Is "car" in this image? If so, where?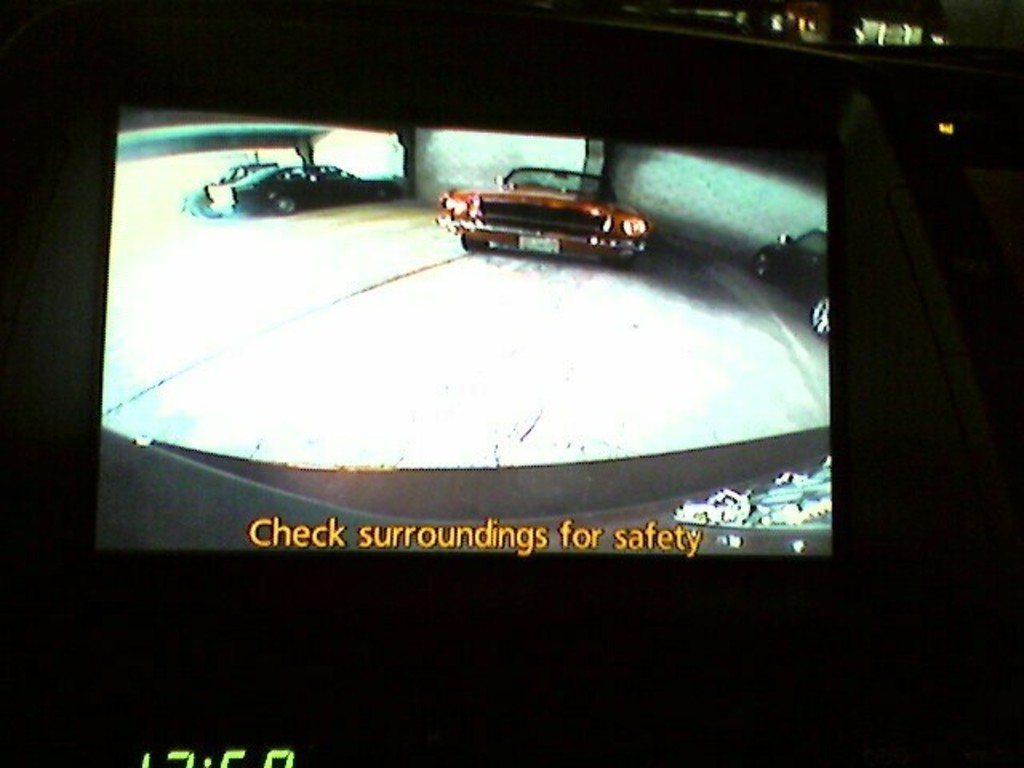
Yes, at 429:168:656:272.
